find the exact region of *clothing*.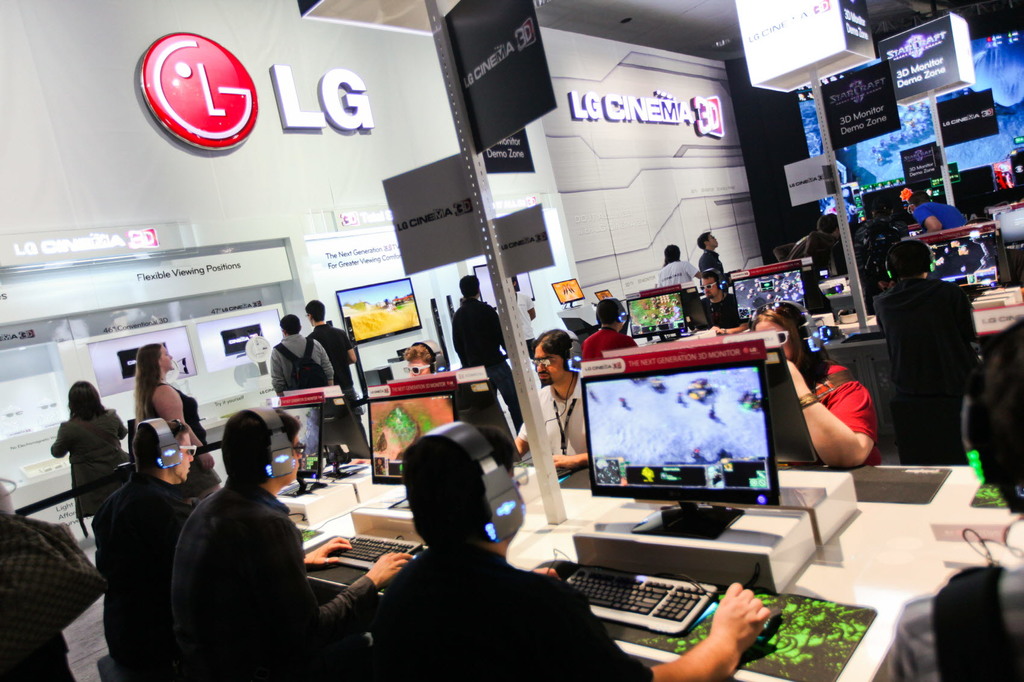
Exact region: [x1=693, y1=285, x2=744, y2=333].
